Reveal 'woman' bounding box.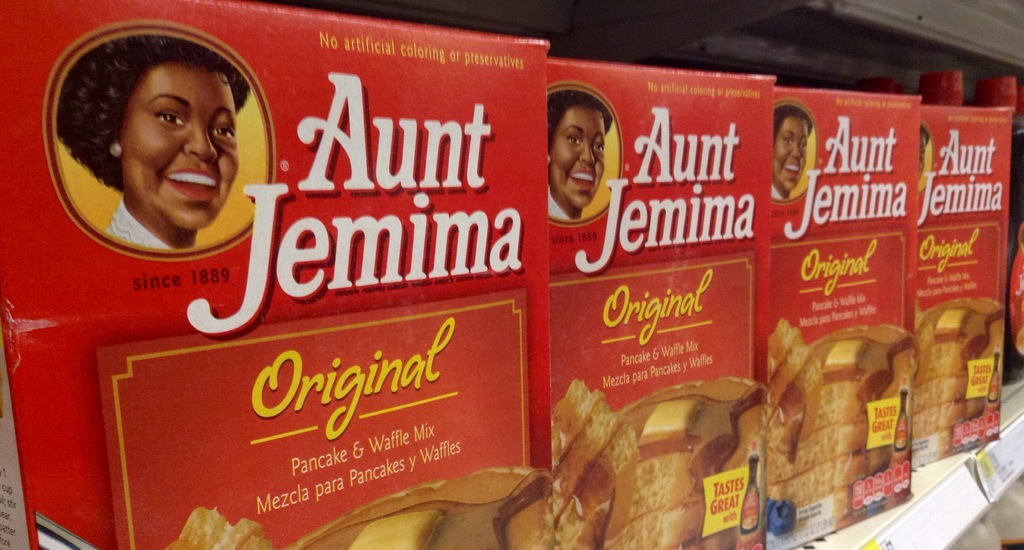
Revealed: 45,49,269,239.
